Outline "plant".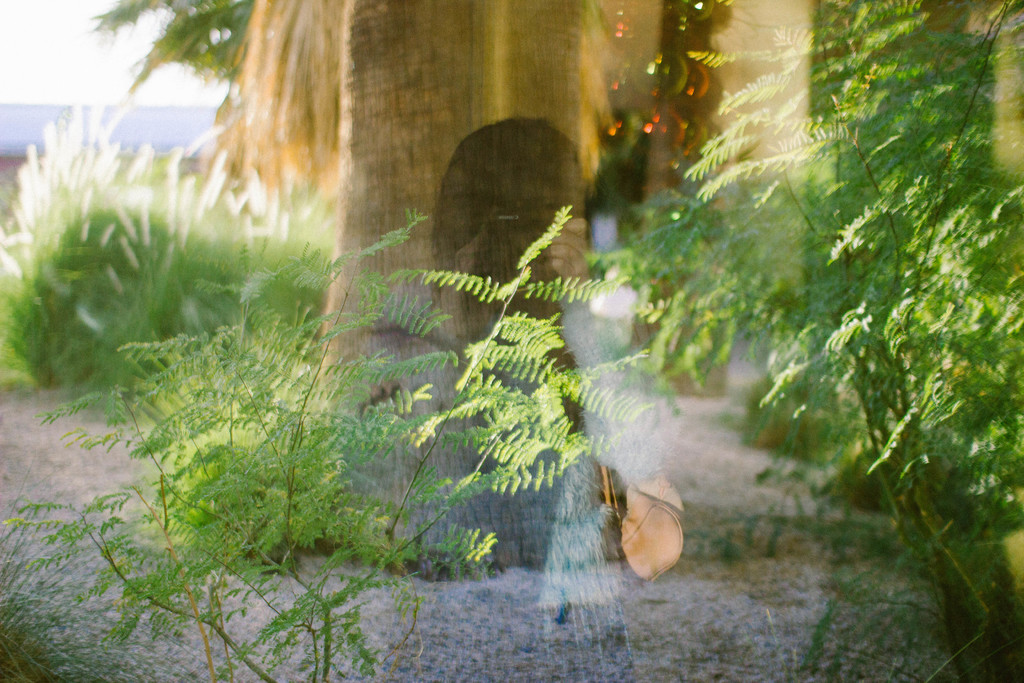
Outline: [0, 101, 332, 405].
